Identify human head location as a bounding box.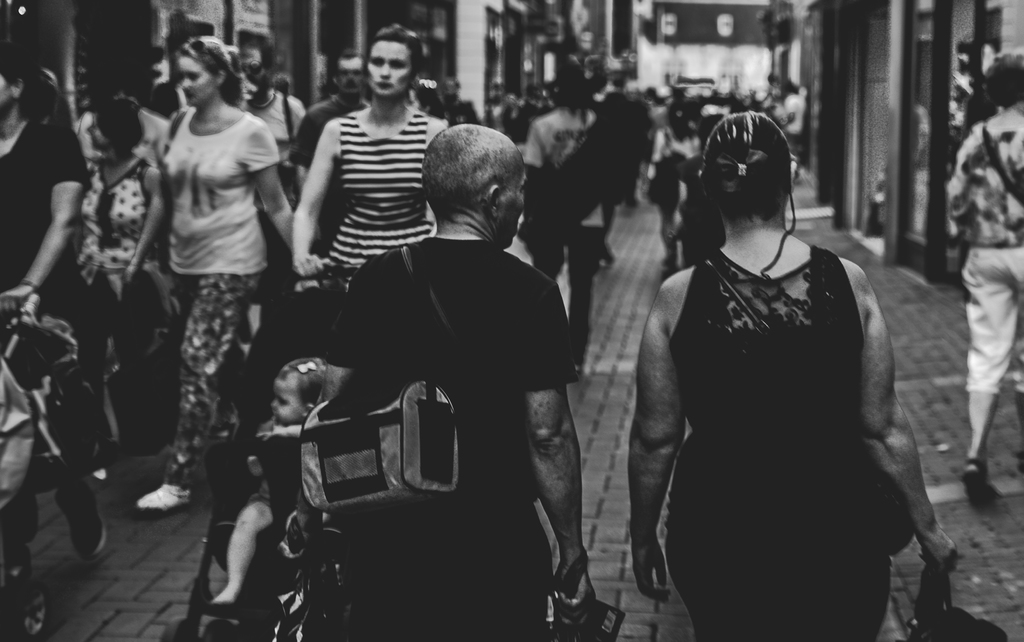
527, 83, 547, 103.
